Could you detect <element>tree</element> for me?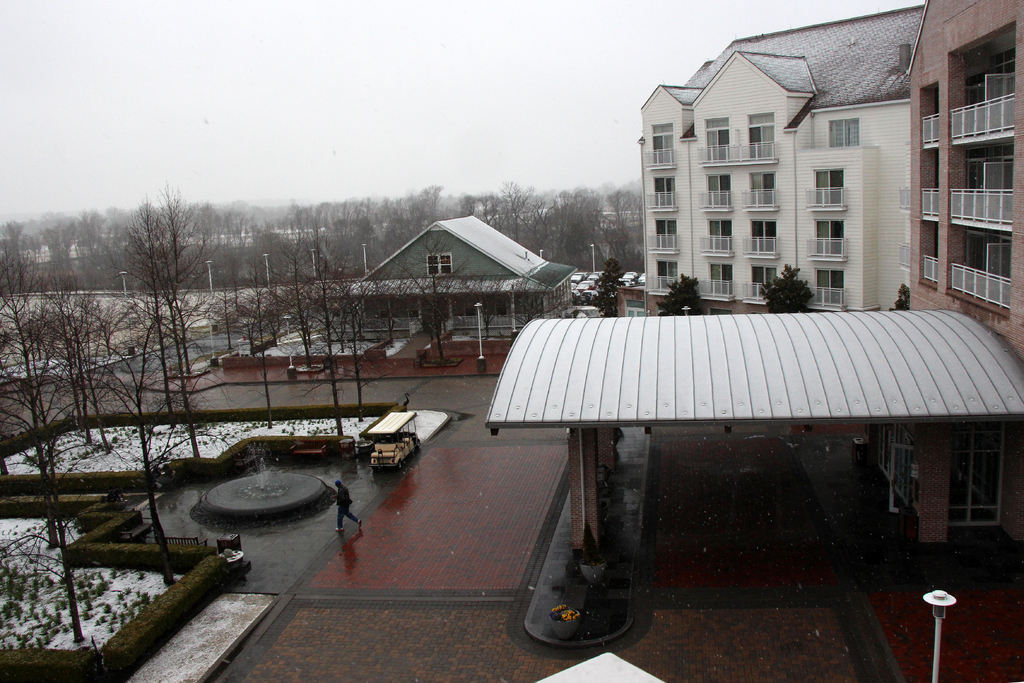
Detection result: 594 265 634 323.
